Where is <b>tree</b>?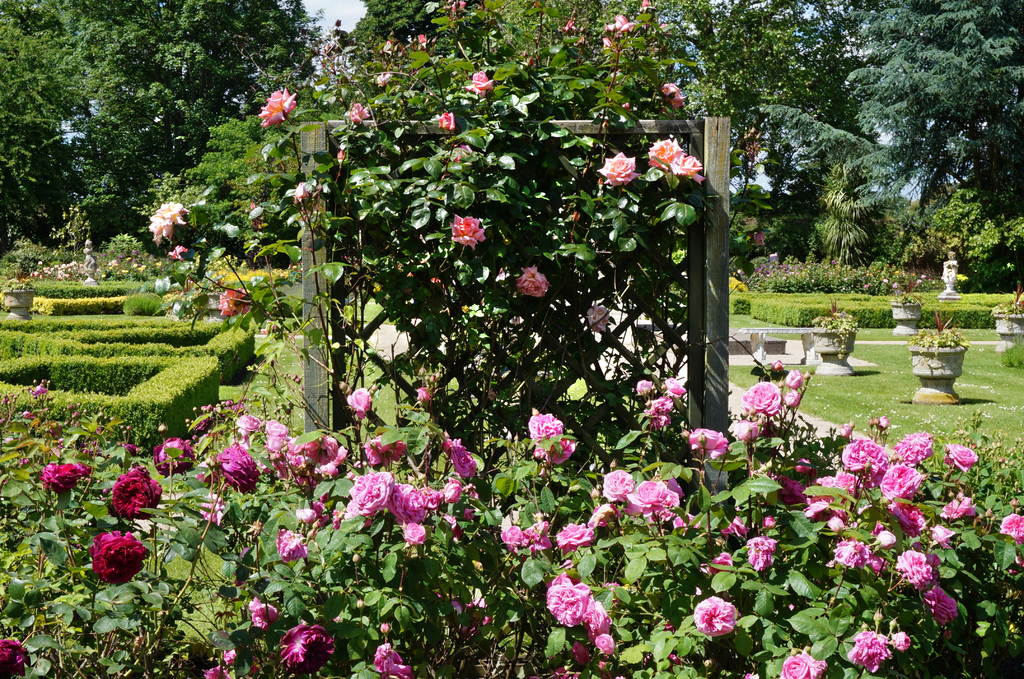
BBox(768, 89, 990, 268).
